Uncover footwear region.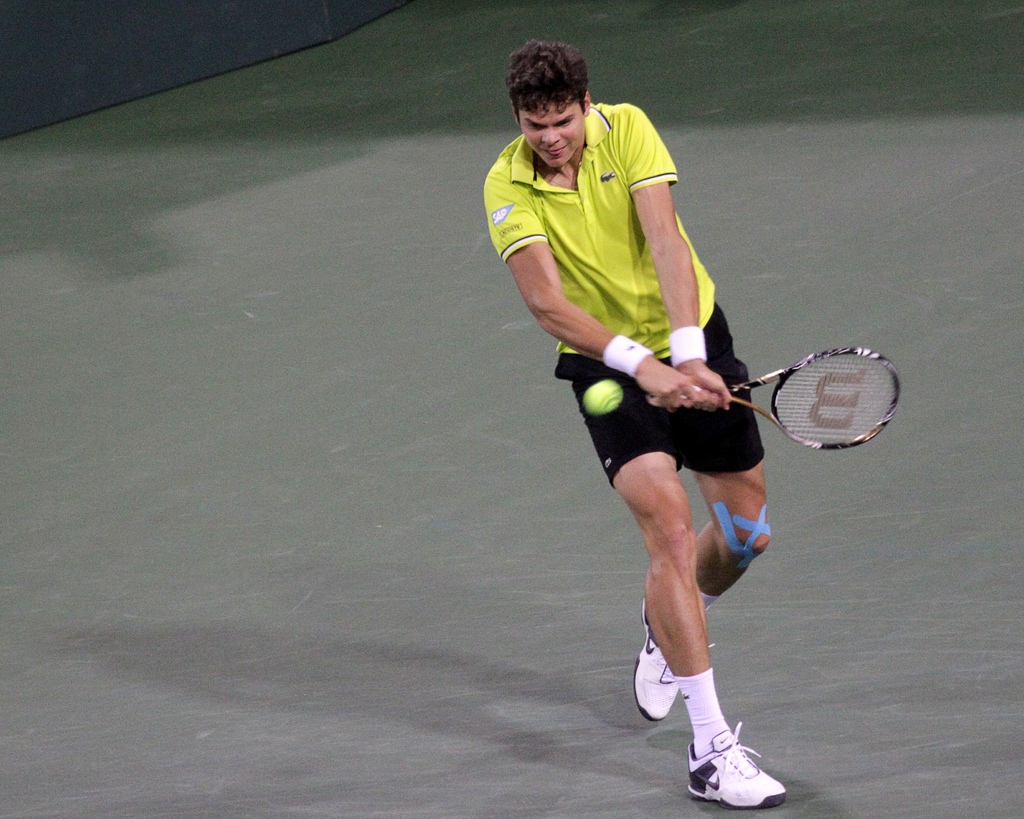
Uncovered: box(685, 723, 787, 815).
